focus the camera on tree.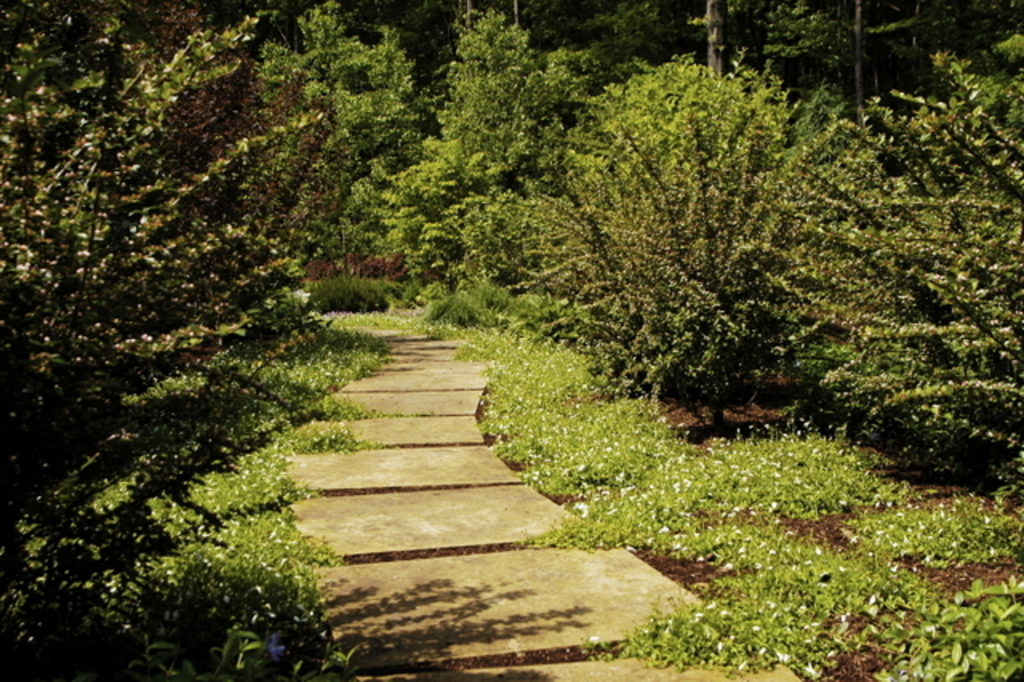
Focus region: bbox=[0, 0, 331, 680].
